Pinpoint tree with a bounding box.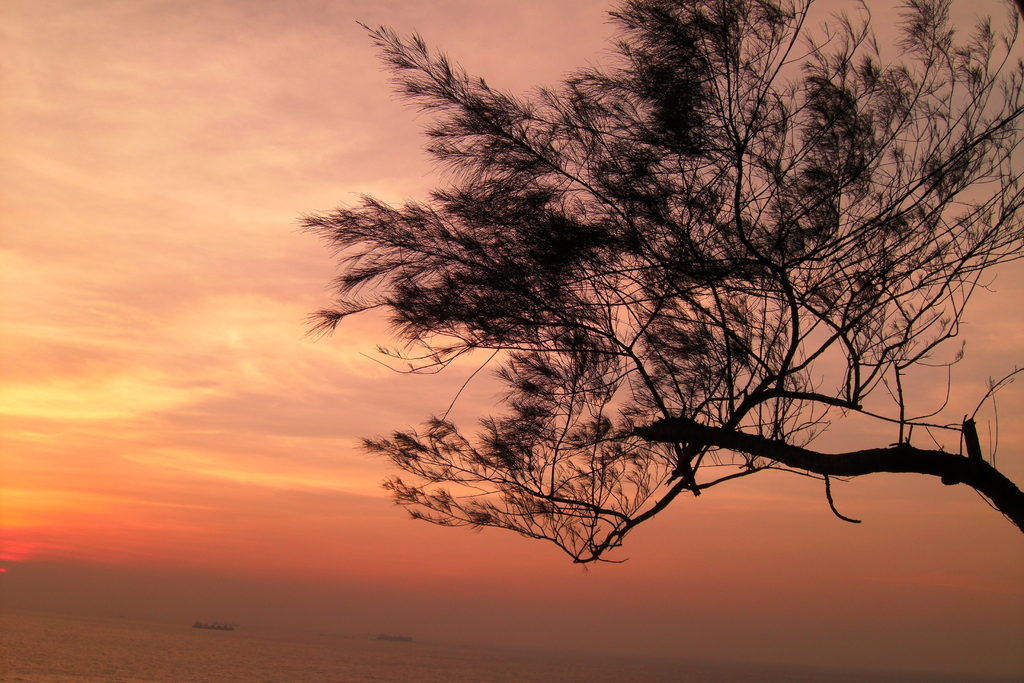
294/0/987/613.
